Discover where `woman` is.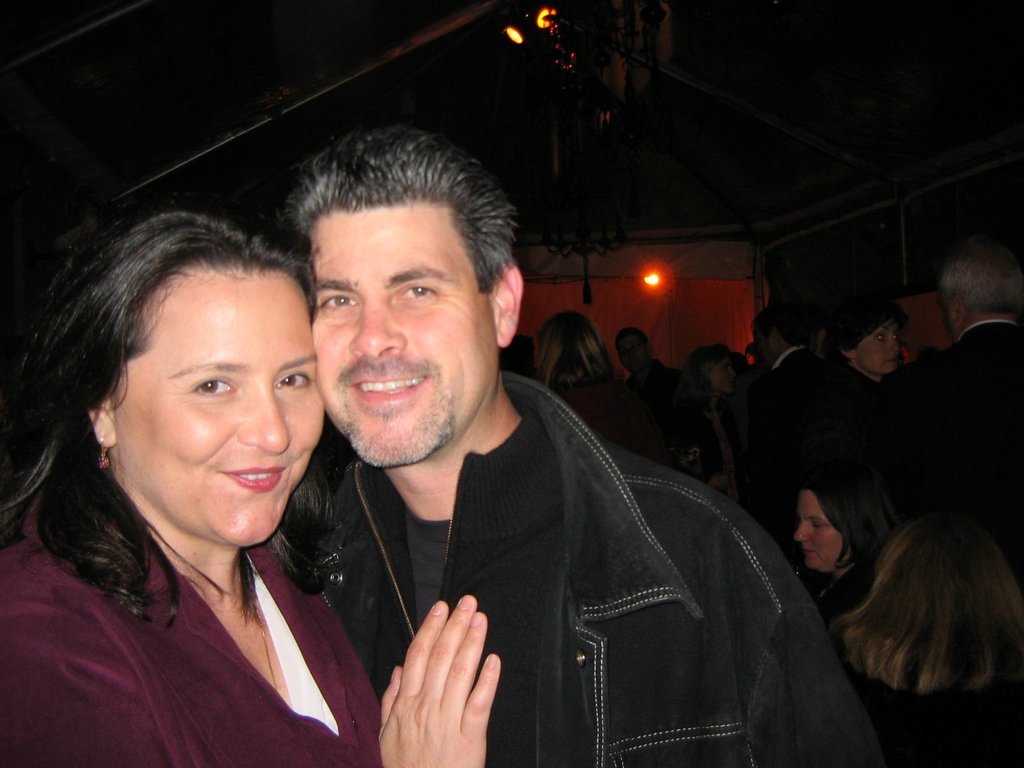
Discovered at [537, 310, 673, 472].
